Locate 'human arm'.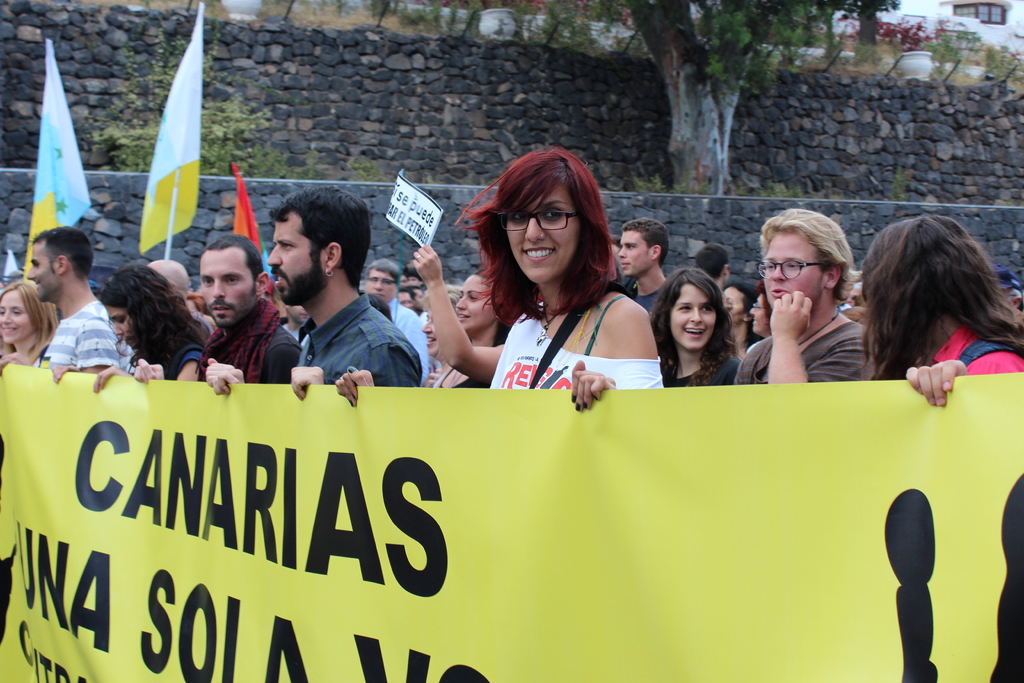
Bounding box: (900, 357, 967, 409).
